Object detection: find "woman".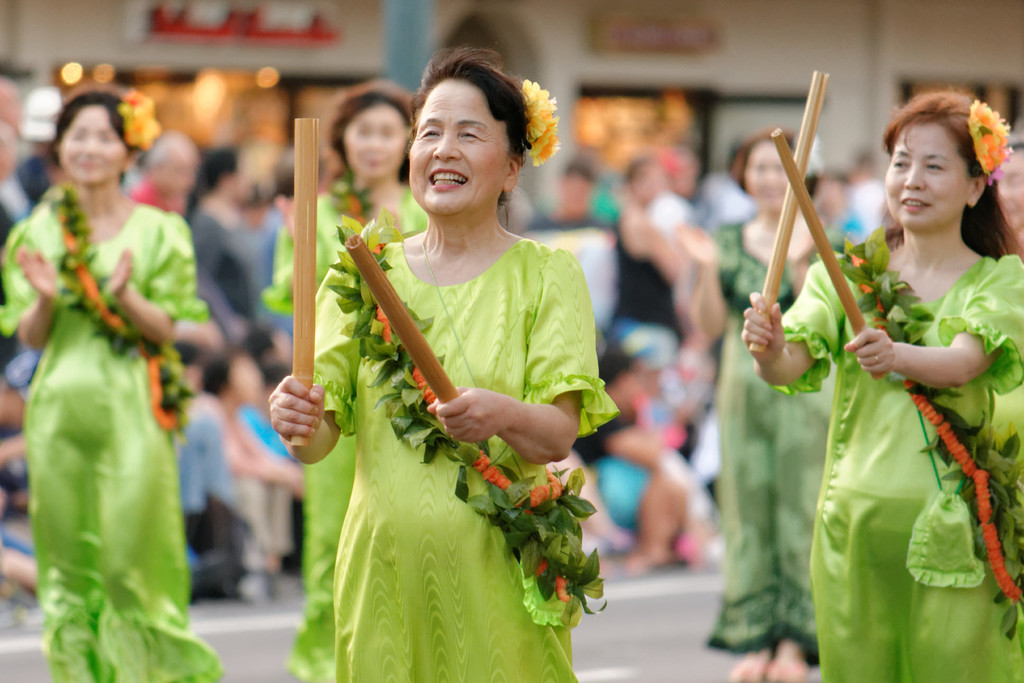
crop(256, 81, 427, 682).
